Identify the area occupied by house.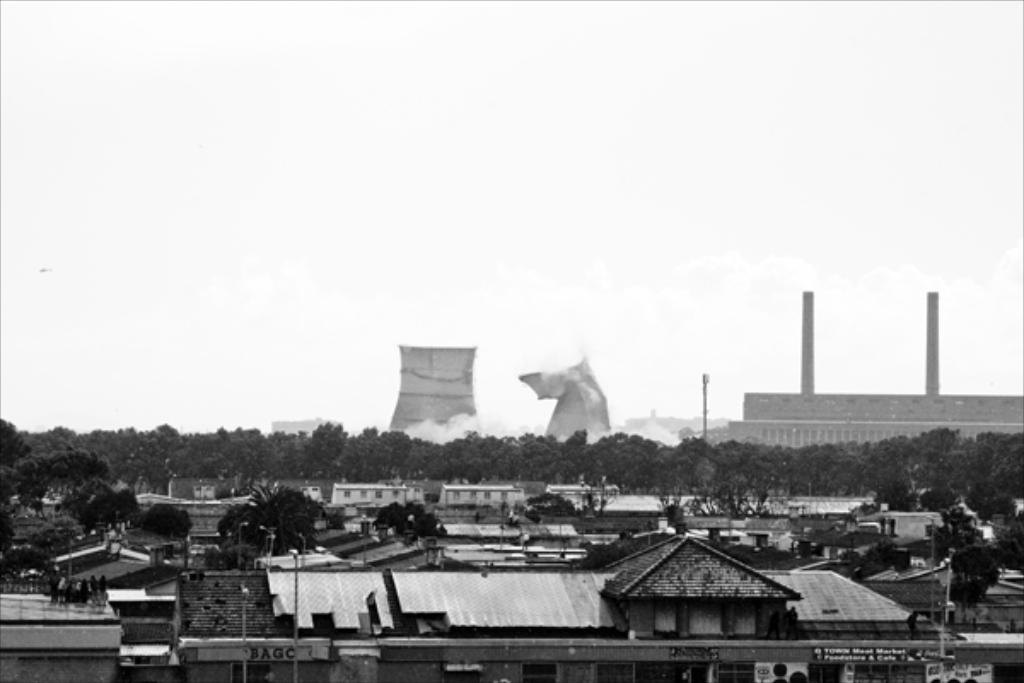
Area: bbox=[130, 480, 259, 541].
